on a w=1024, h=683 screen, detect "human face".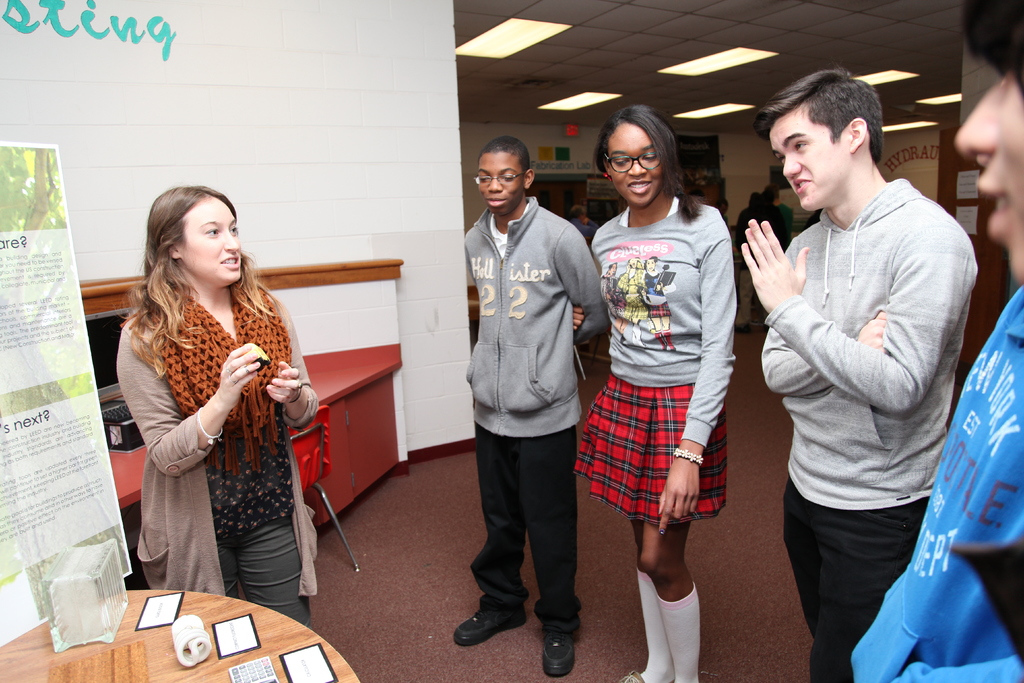
left=474, top=147, right=527, bottom=214.
